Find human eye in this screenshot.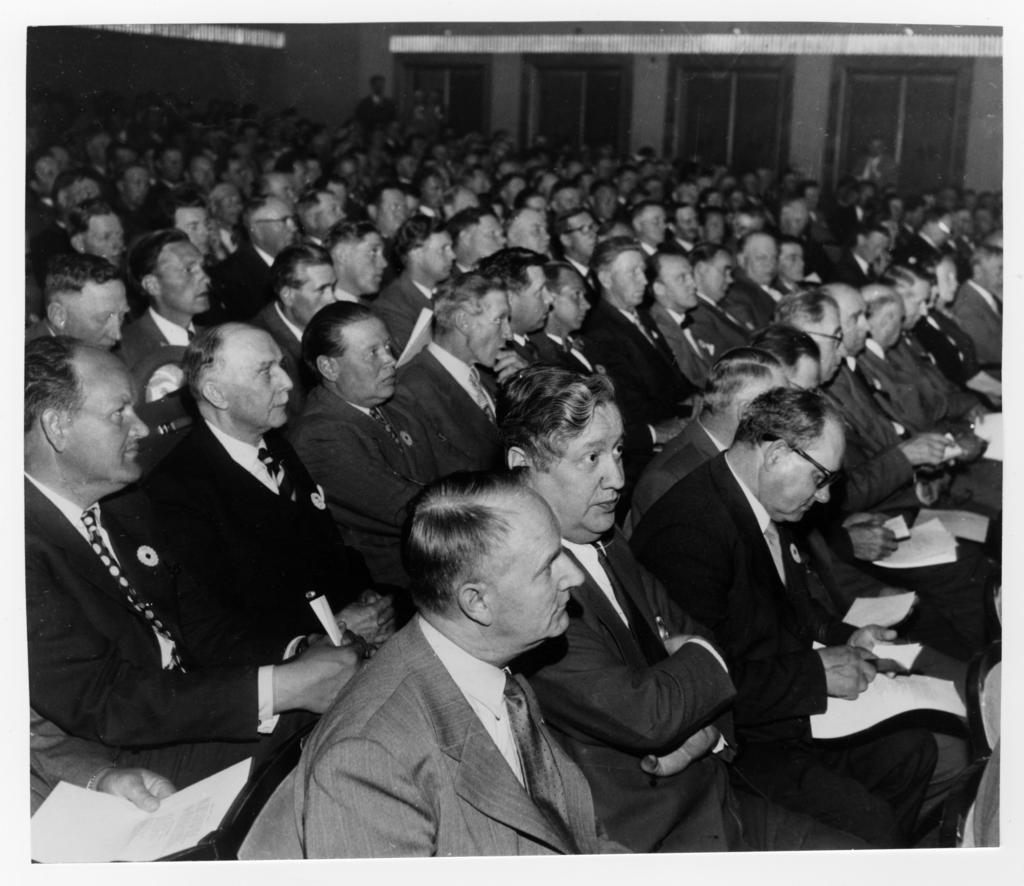
The bounding box for human eye is box(109, 404, 124, 419).
